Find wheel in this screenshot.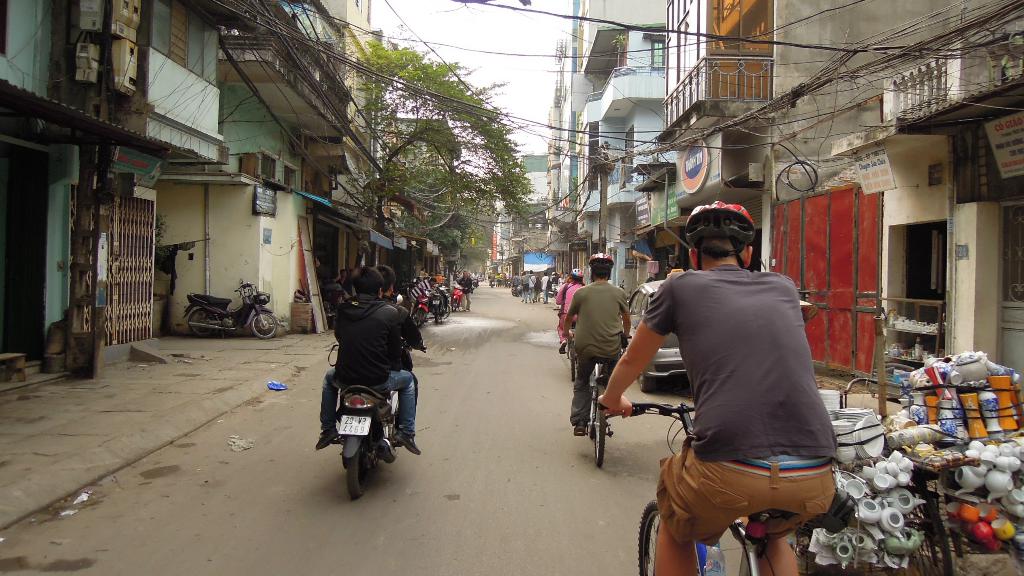
The bounding box for wheel is x1=191 y1=312 x2=212 y2=337.
